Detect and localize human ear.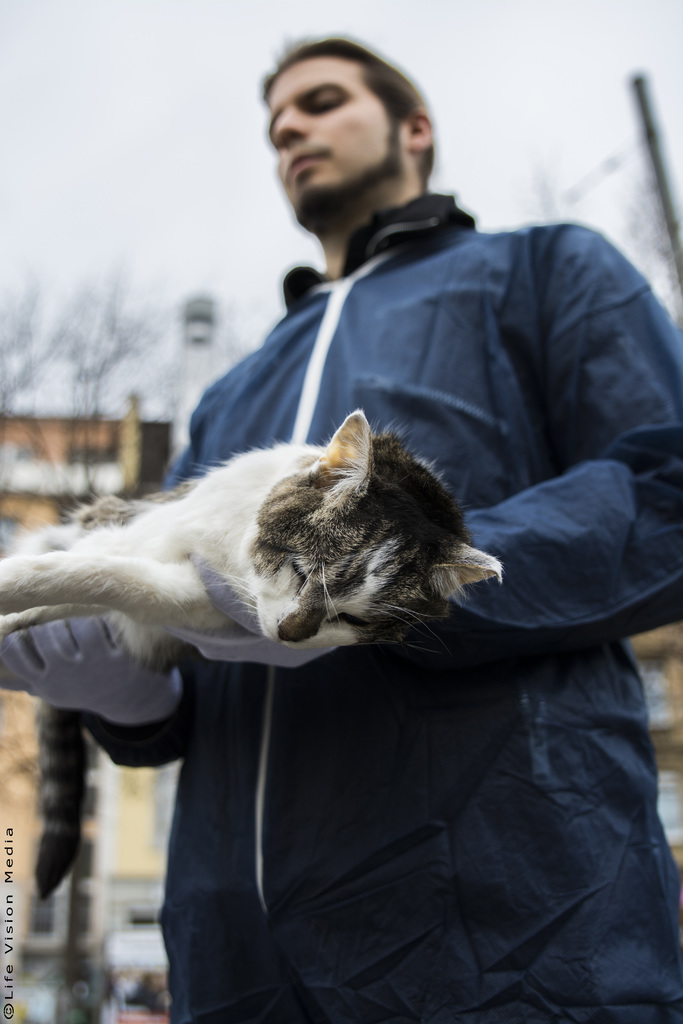
Localized at 407/113/436/152.
